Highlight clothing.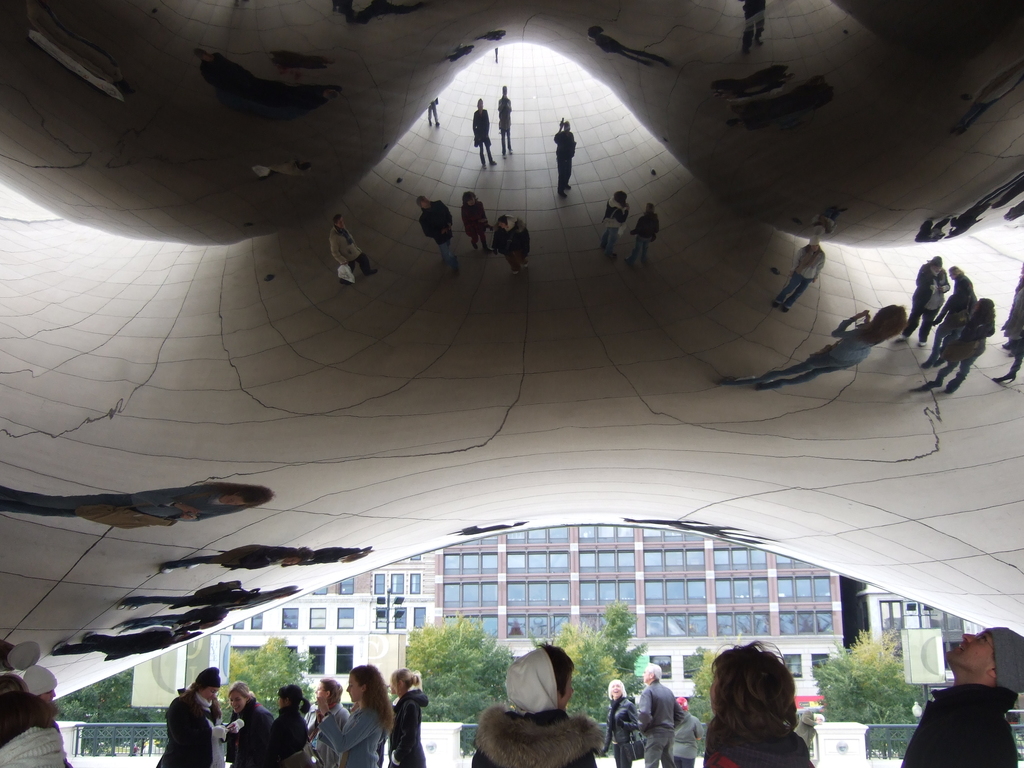
Highlighted region: (383,688,422,767).
